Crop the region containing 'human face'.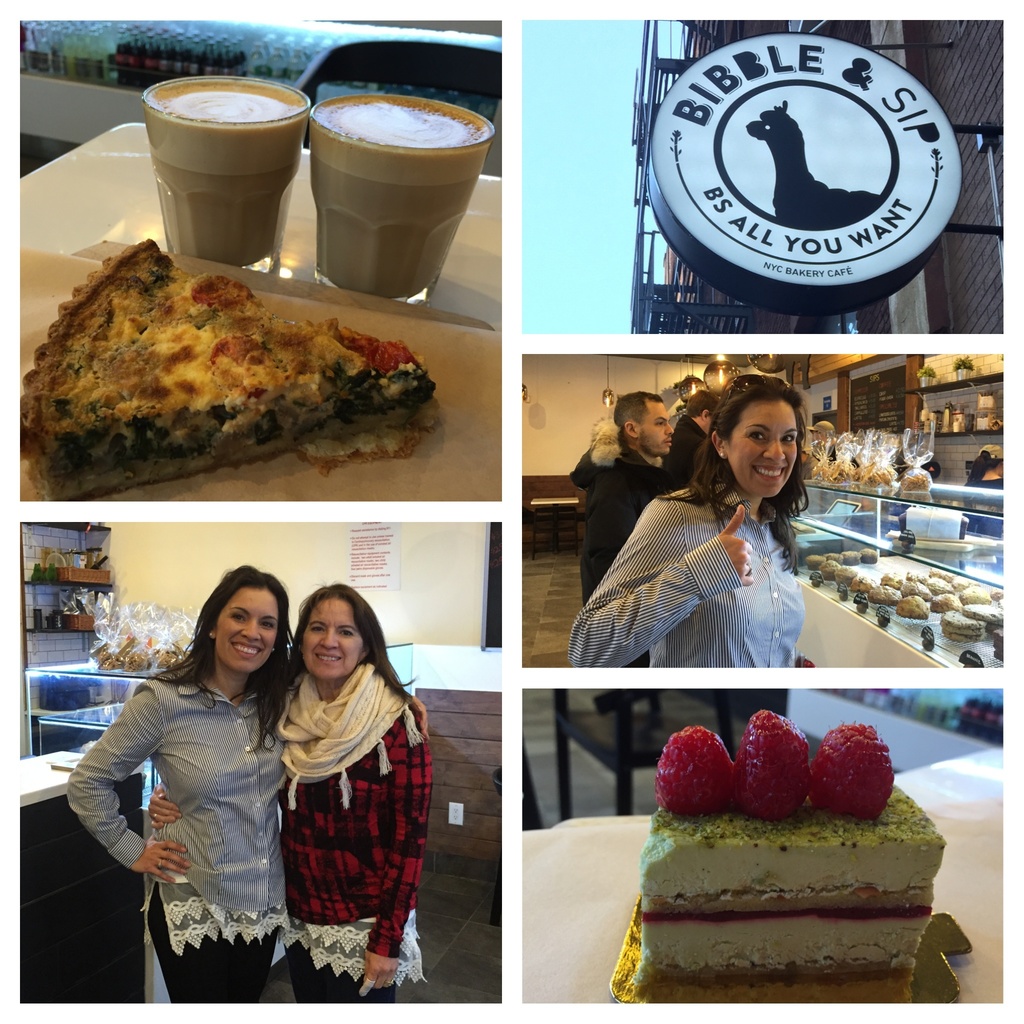
Crop region: <region>728, 397, 800, 500</region>.
